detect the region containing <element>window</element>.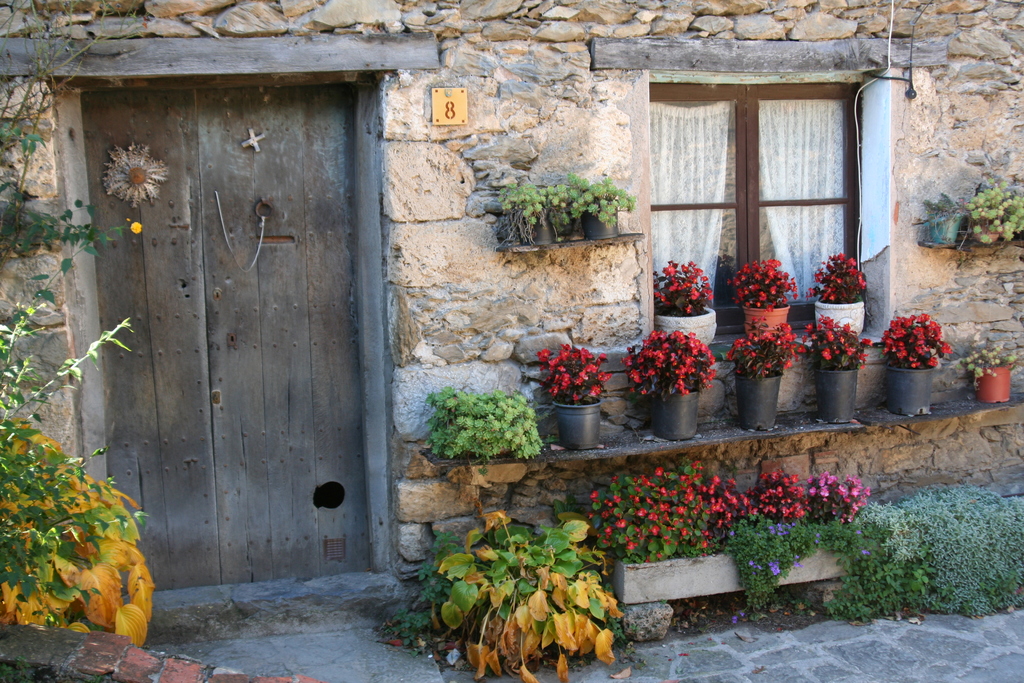
BBox(659, 50, 875, 349).
